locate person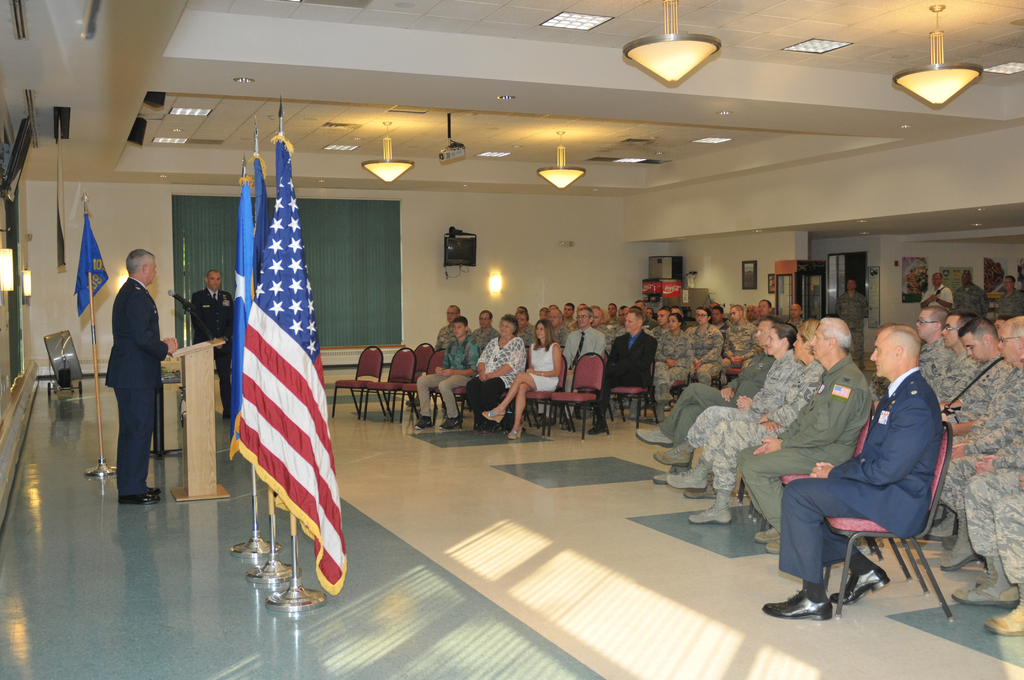
l=486, t=319, r=564, b=436
